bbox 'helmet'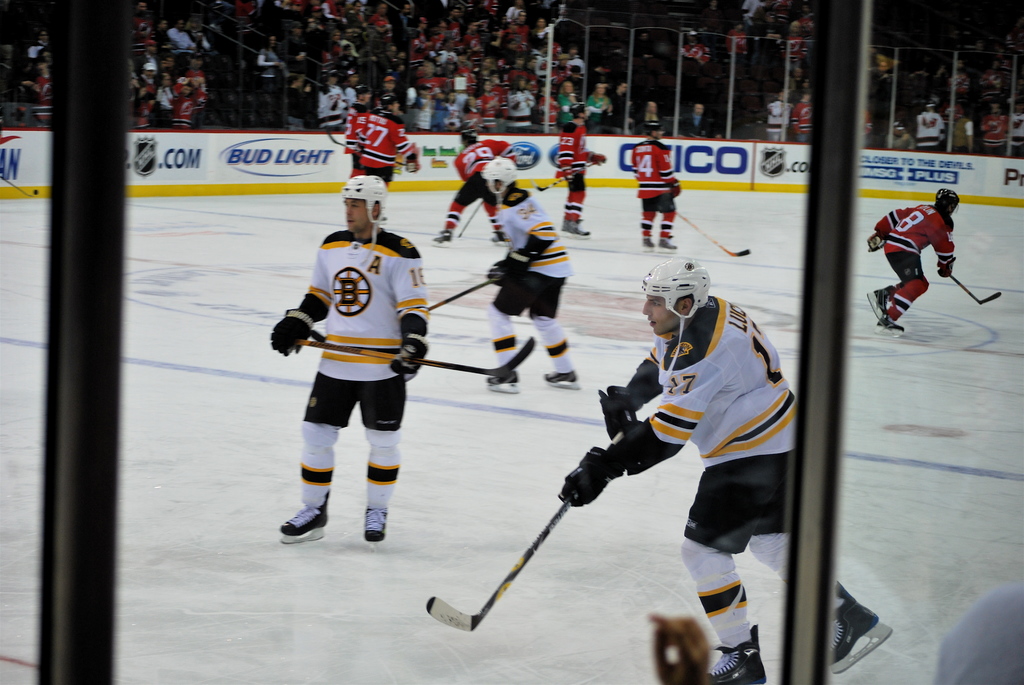
x1=375, y1=92, x2=399, y2=115
